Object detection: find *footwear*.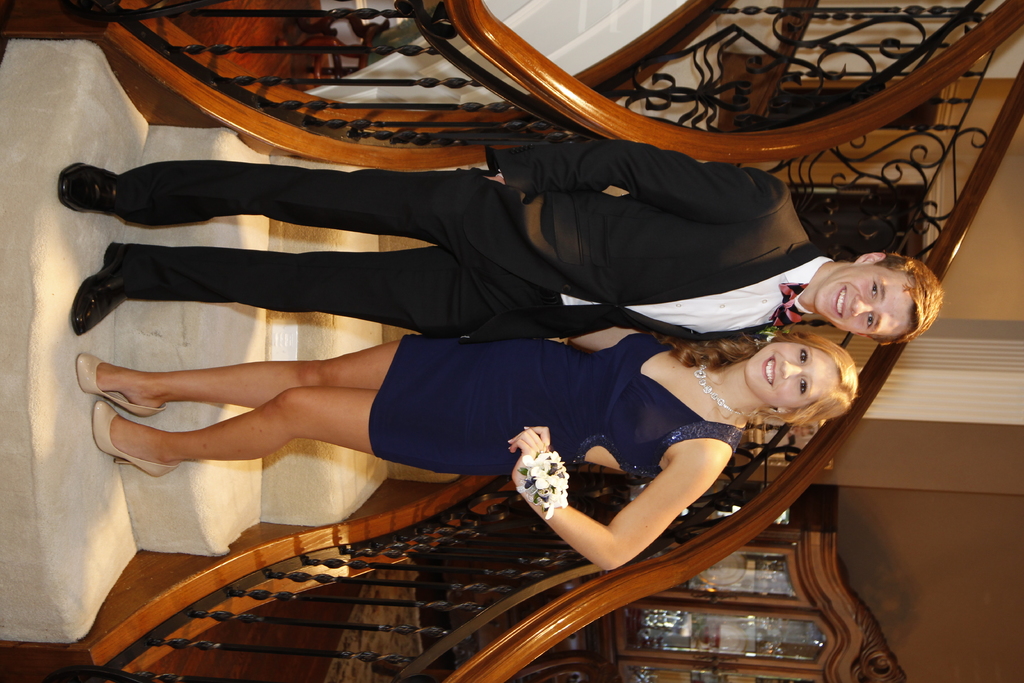
detection(58, 163, 119, 219).
